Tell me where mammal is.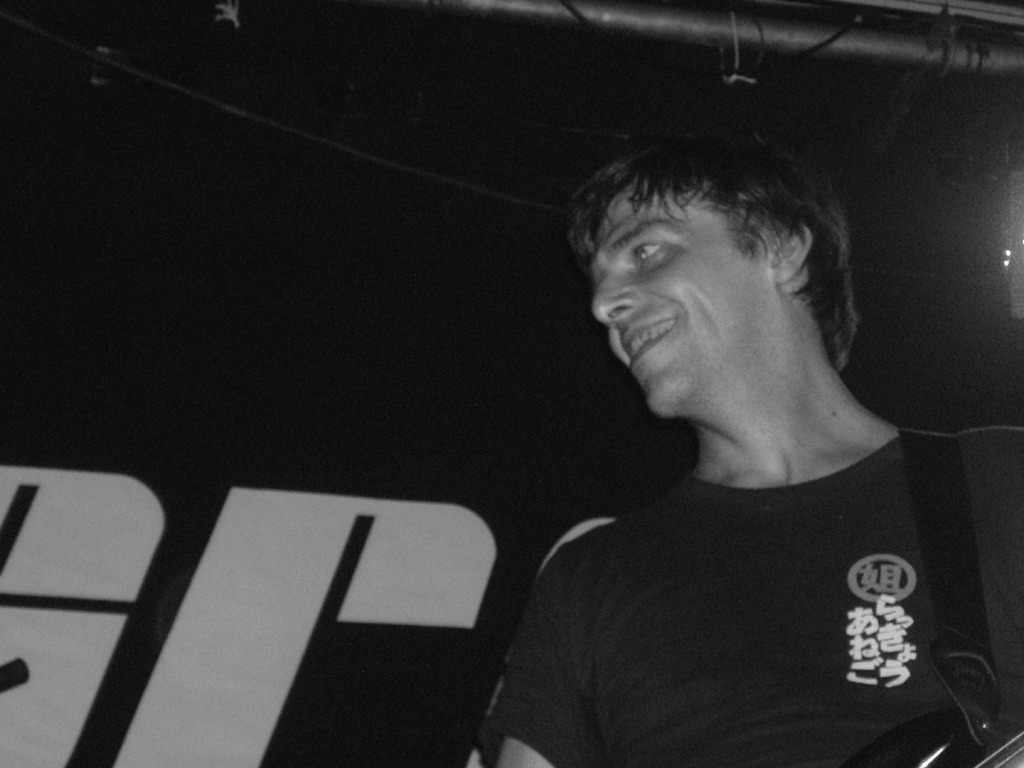
mammal is at [410,90,1023,762].
